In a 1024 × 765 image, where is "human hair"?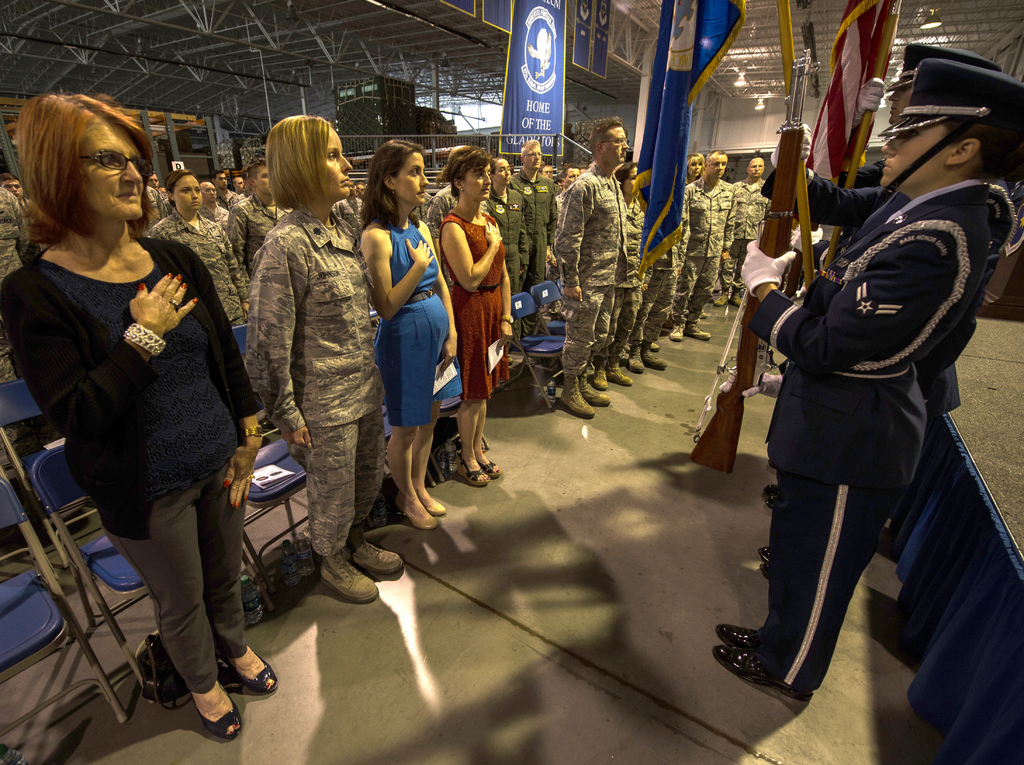
bbox=[237, 157, 269, 199].
